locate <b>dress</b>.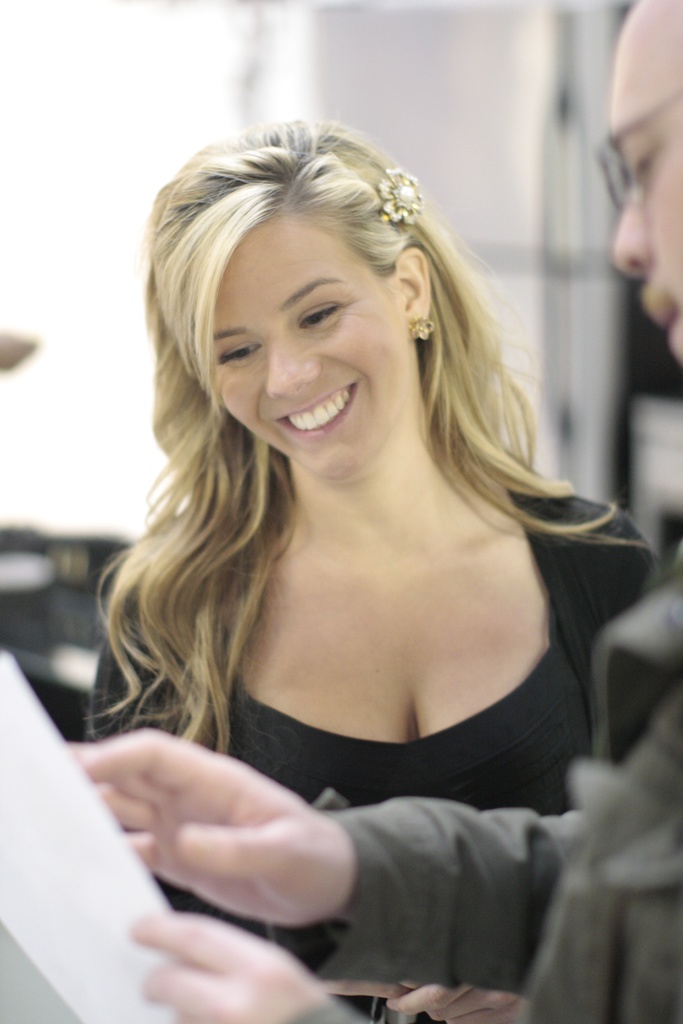
Bounding box: (84,302,653,982).
